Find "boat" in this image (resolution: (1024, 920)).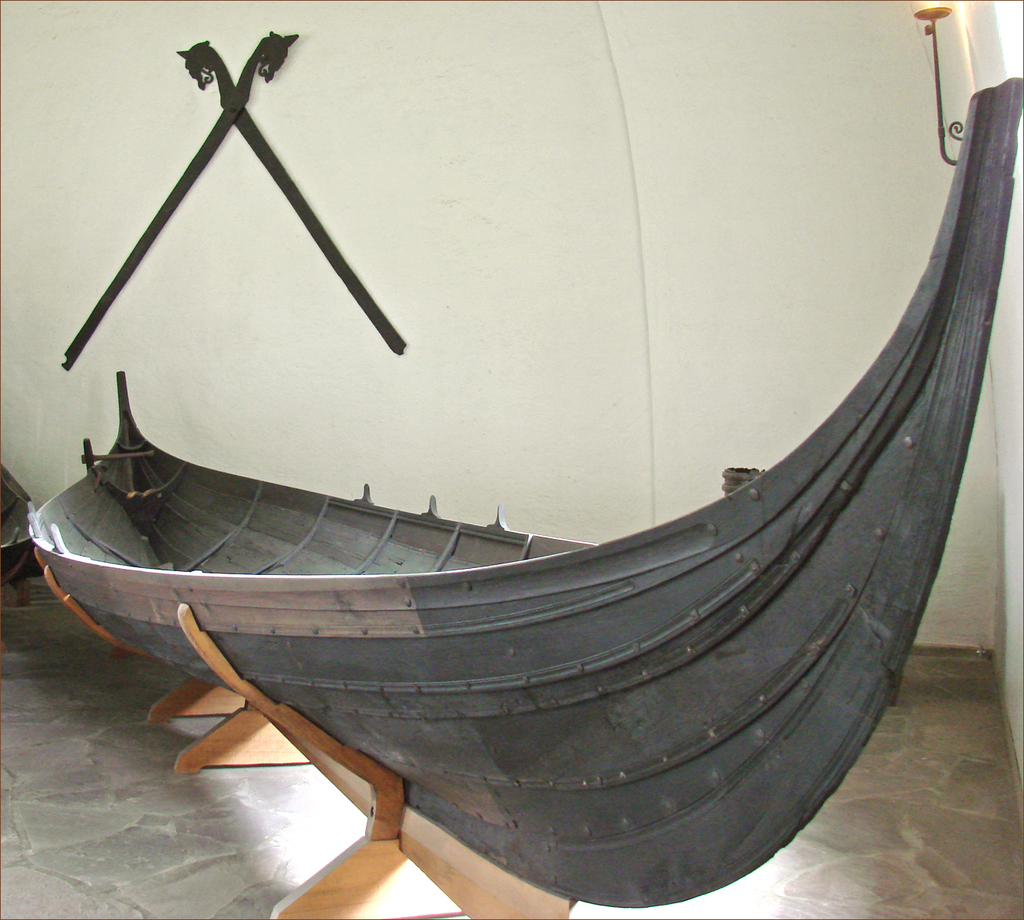
8/58/989/866.
